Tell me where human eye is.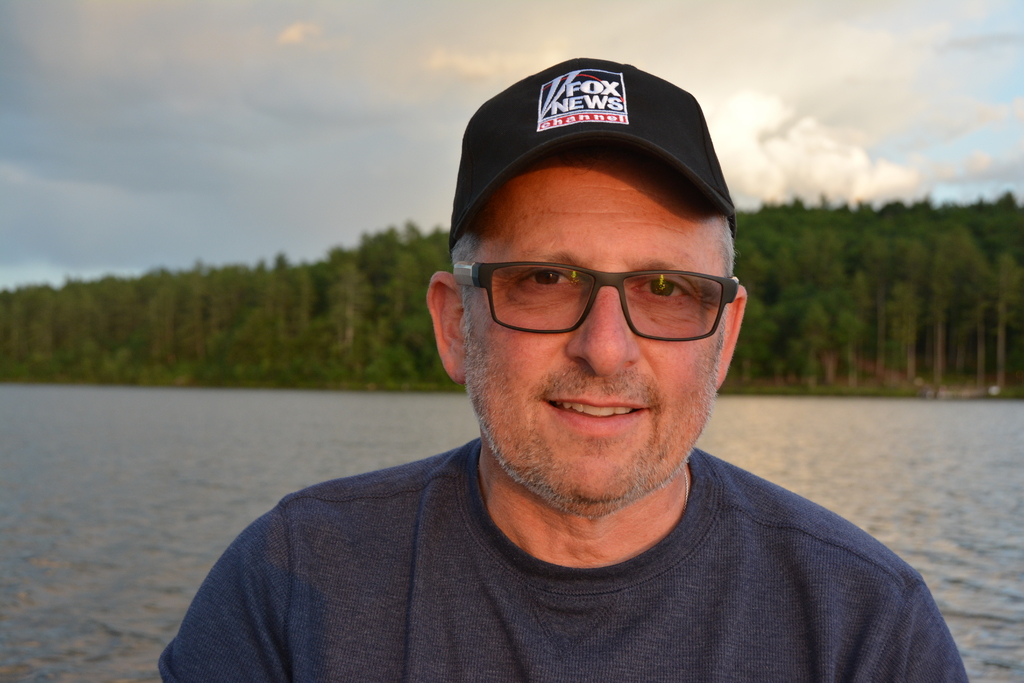
human eye is at <box>627,269,701,308</box>.
